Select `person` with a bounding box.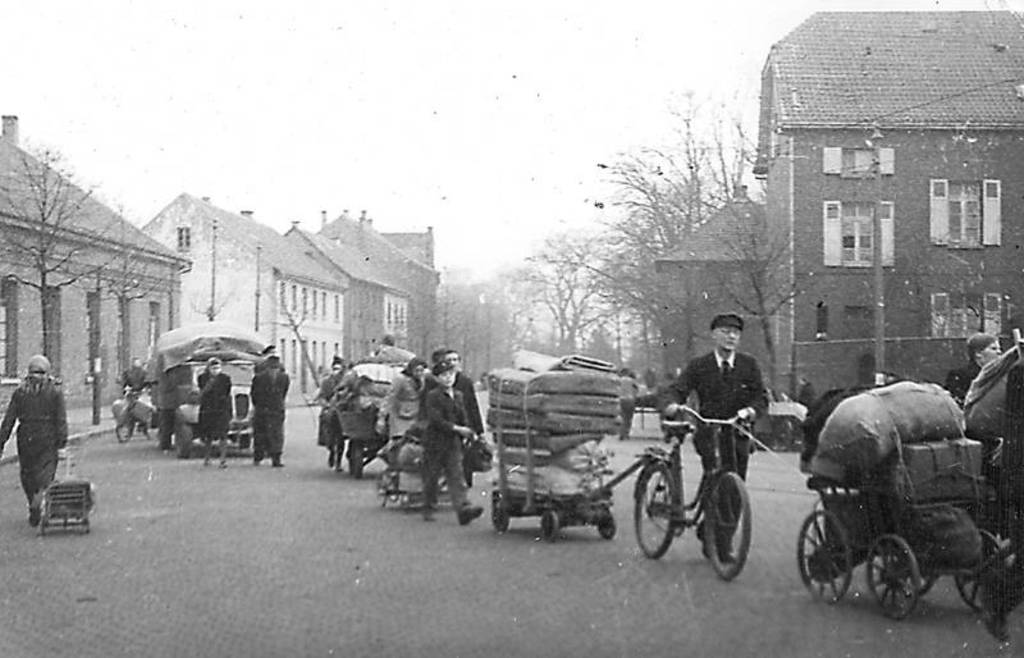
[left=378, top=365, right=430, bottom=448].
